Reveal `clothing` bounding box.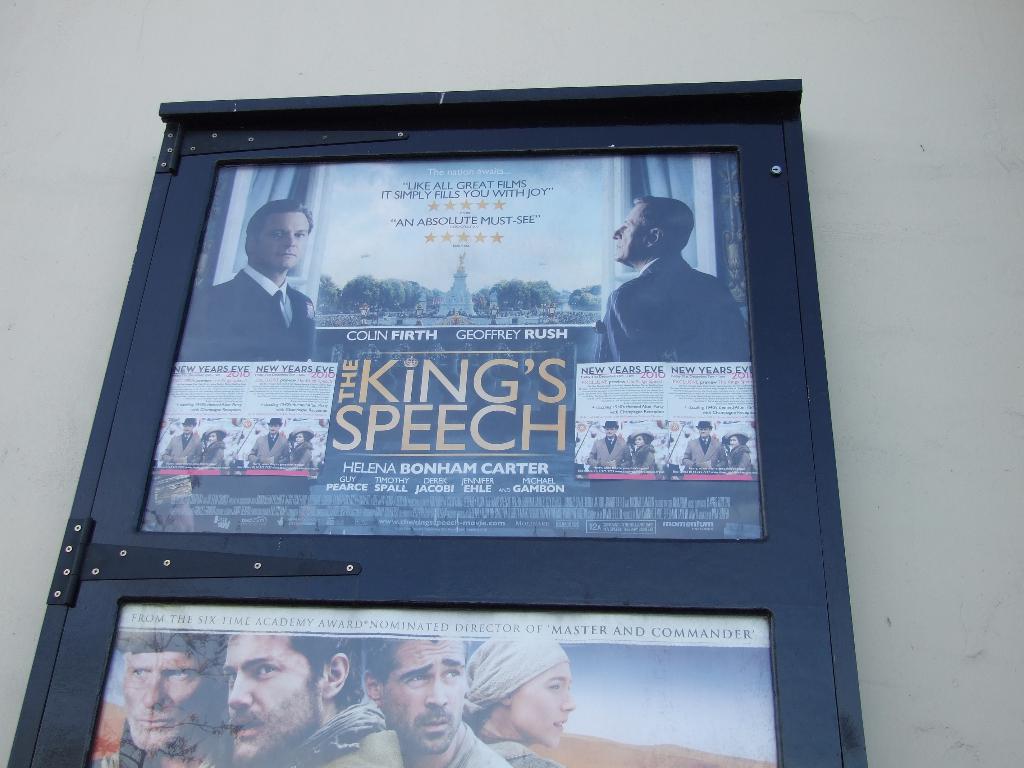
Revealed: (601, 421, 621, 429).
